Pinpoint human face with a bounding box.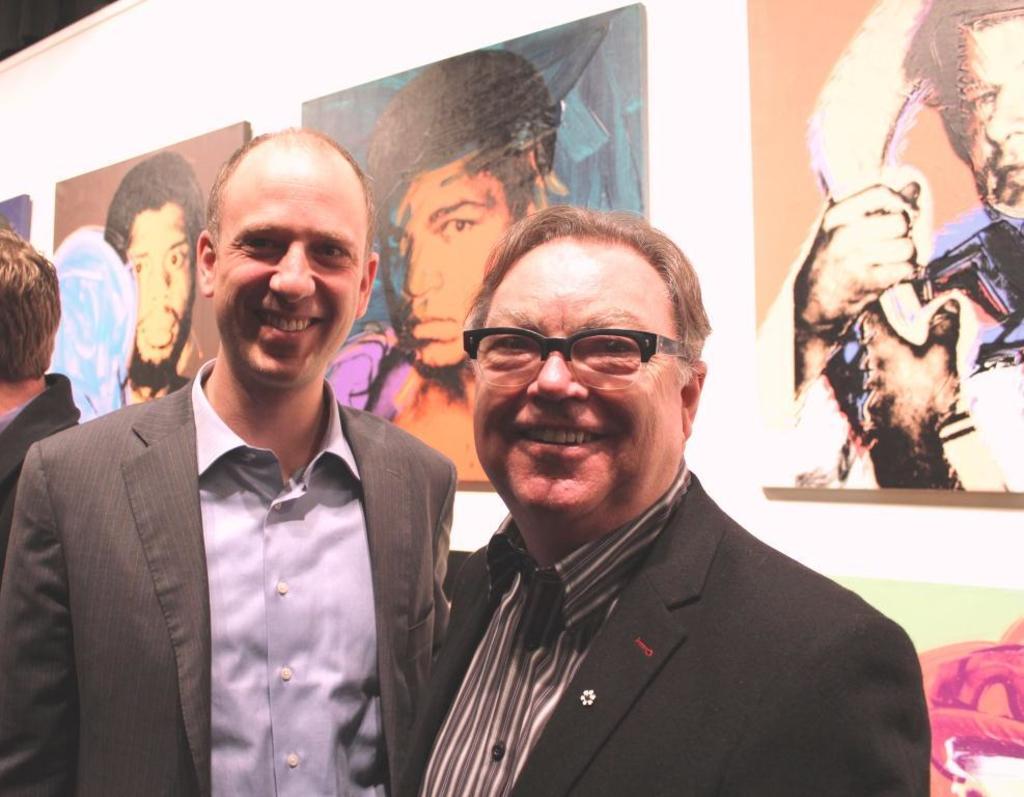
(left=963, top=24, right=1023, bottom=219).
